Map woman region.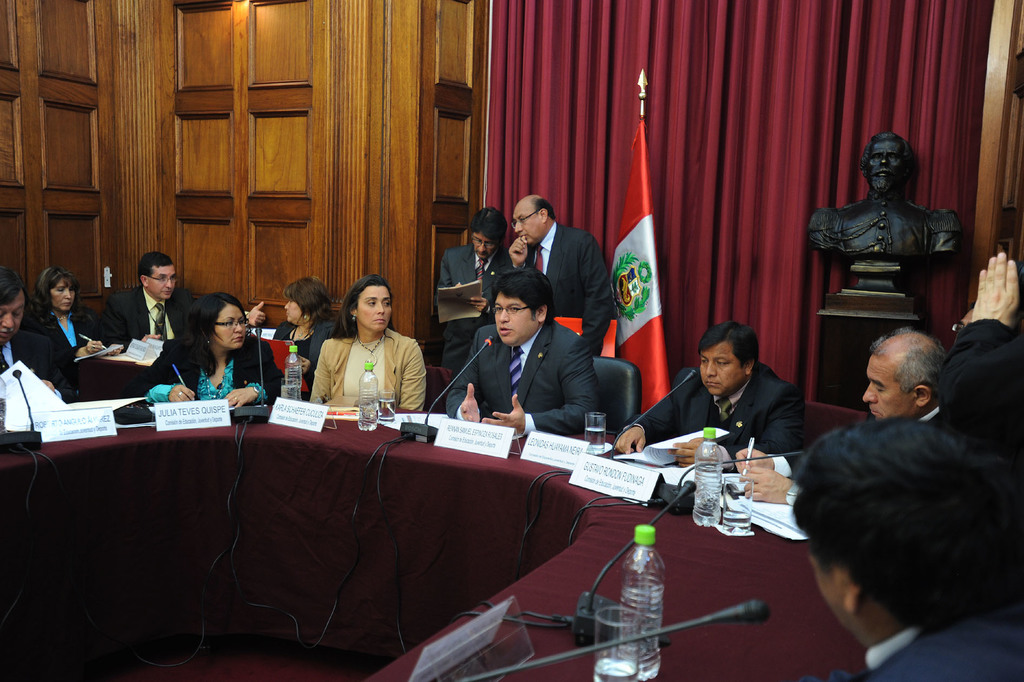
Mapped to (274, 272, 348, 389).
